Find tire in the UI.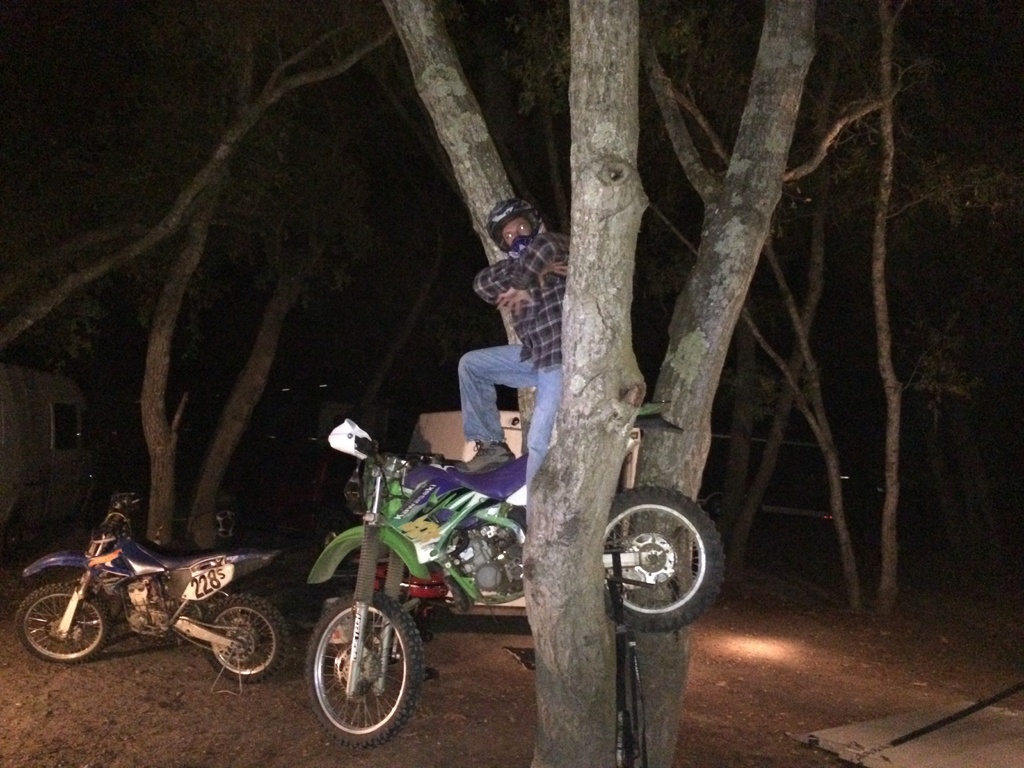
UI element at [205,591,289,694].
